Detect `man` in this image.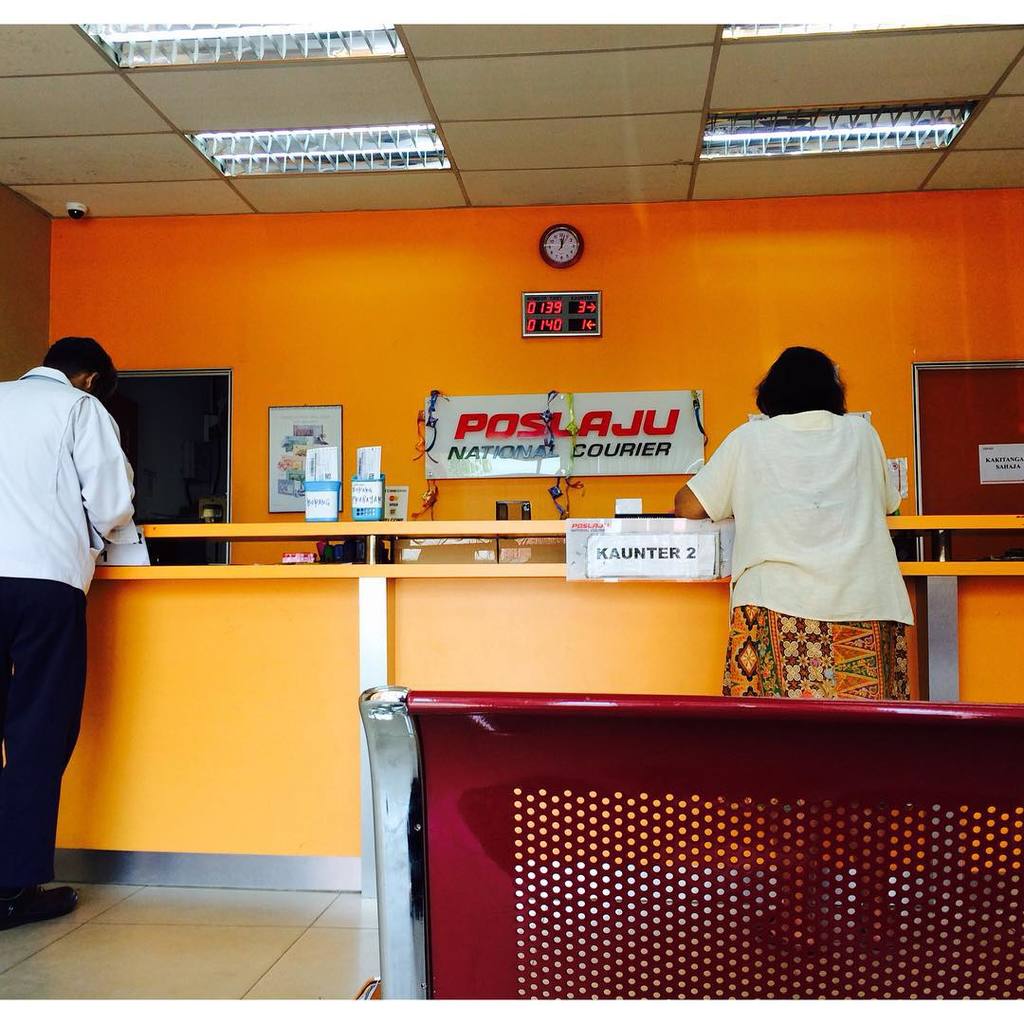
Detection: <box>0,333,136,933</box>.
